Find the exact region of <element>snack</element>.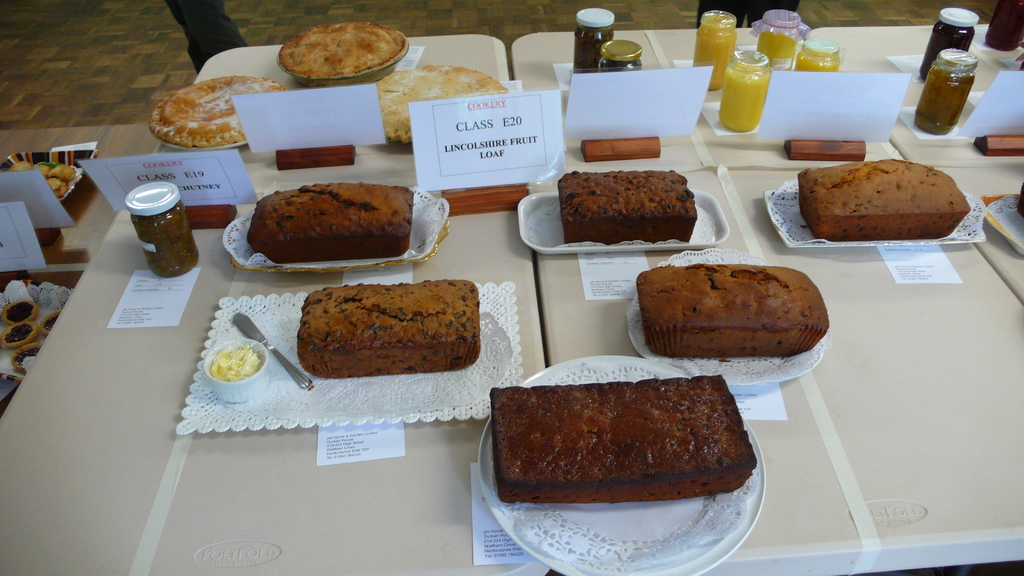
Exact region: detection(557, 167, 697, 243).
